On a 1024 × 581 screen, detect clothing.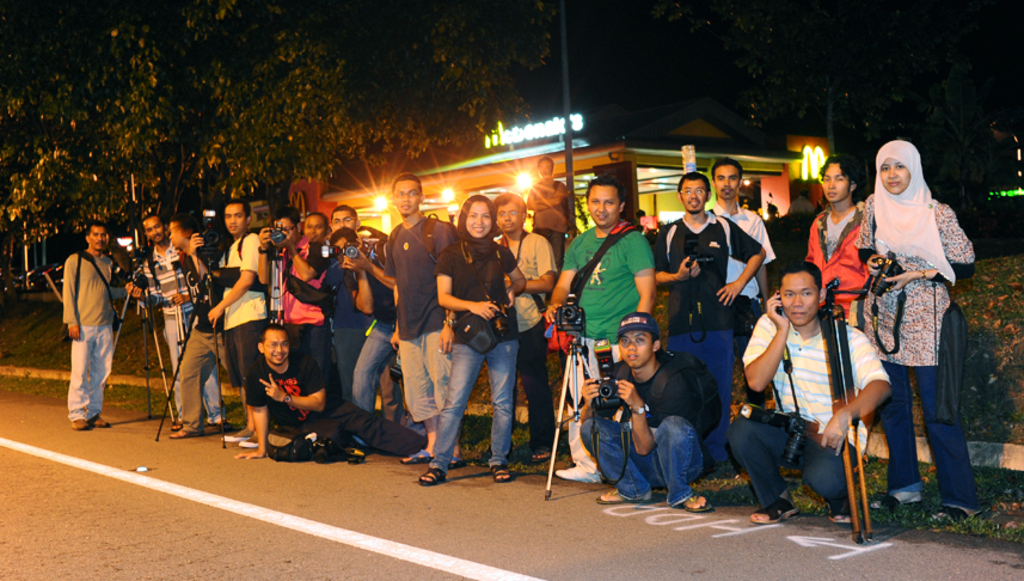
<region>853, 194, 979, 512</region>.
